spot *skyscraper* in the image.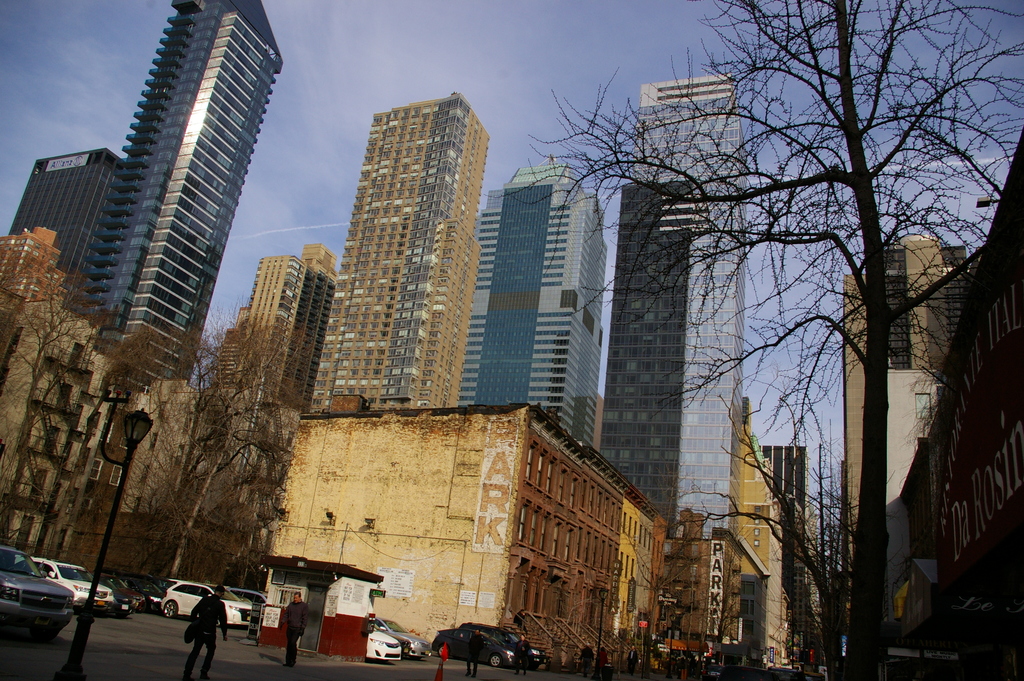
*skyscraper* found at [73, 0, 282, 386].
